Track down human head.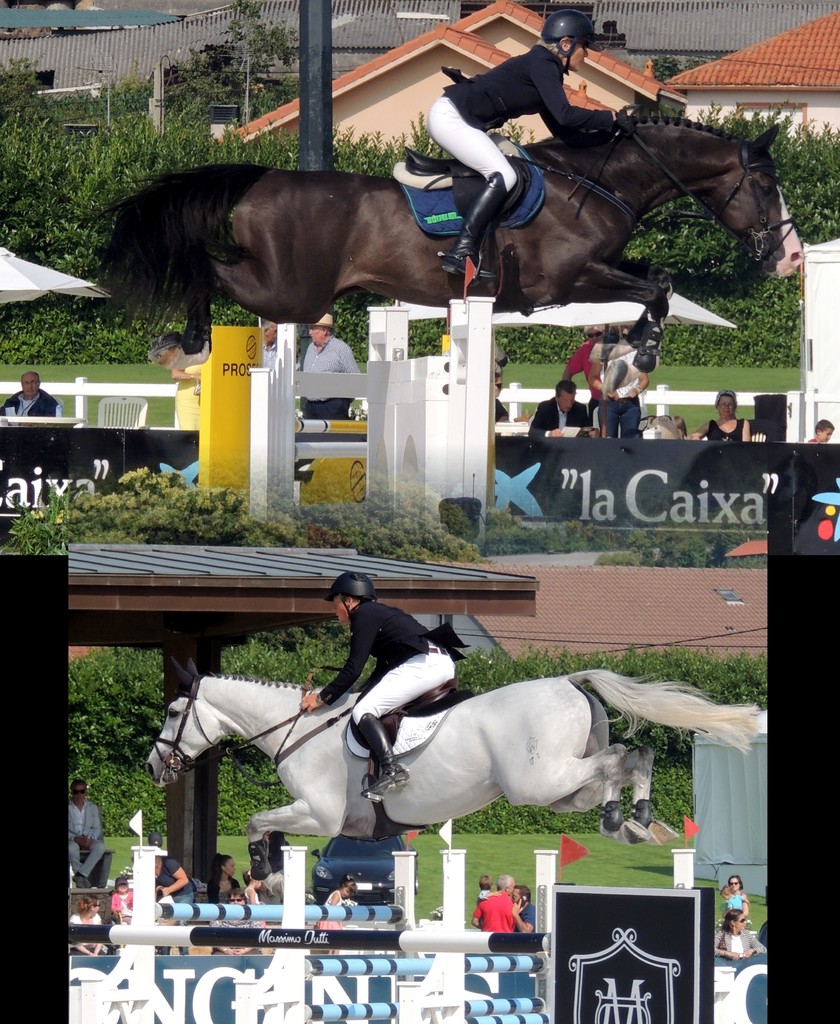
Tracked to 720:908:746:933.
